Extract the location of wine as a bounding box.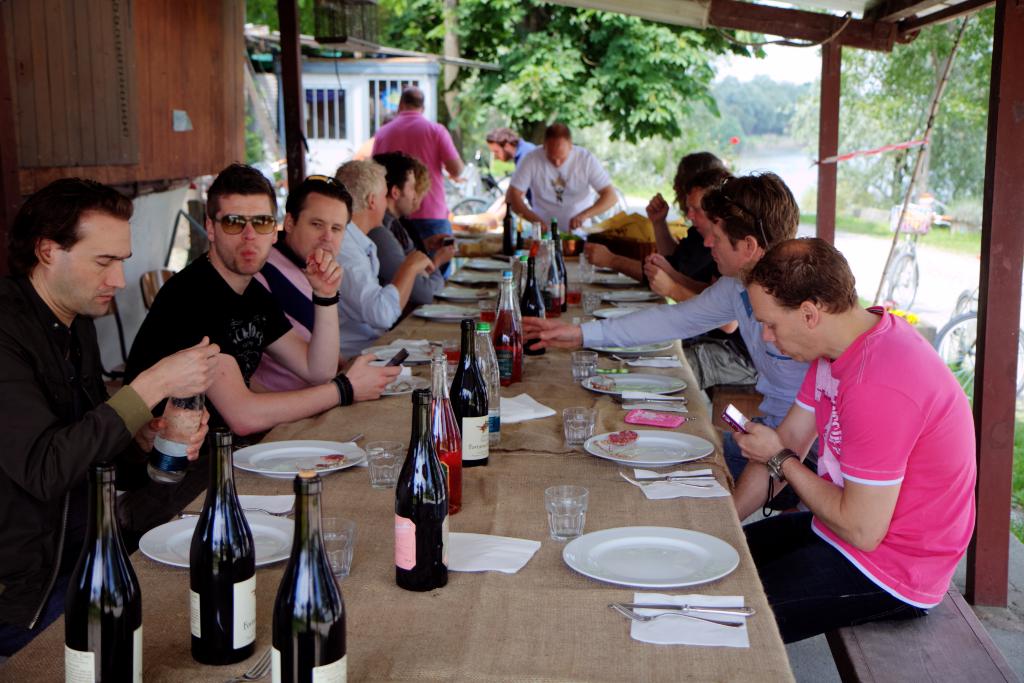
BBox(446, 318, 493, 472).
